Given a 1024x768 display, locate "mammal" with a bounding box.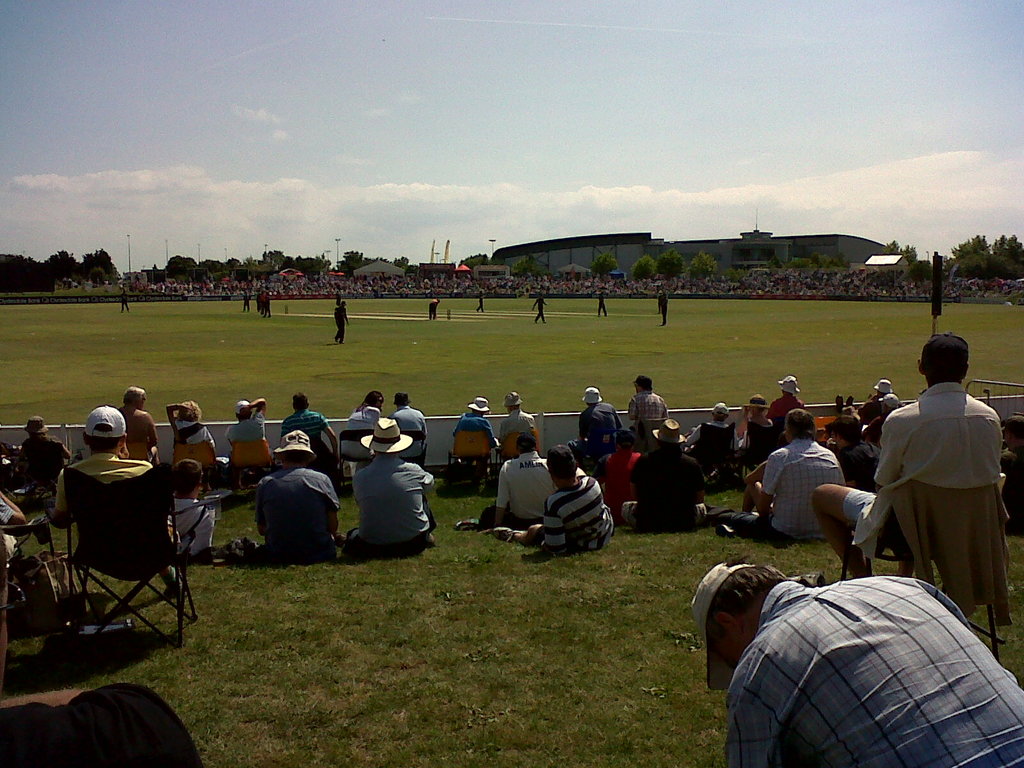
Located: x1=625, y1=372, x2=669, y2=436.
